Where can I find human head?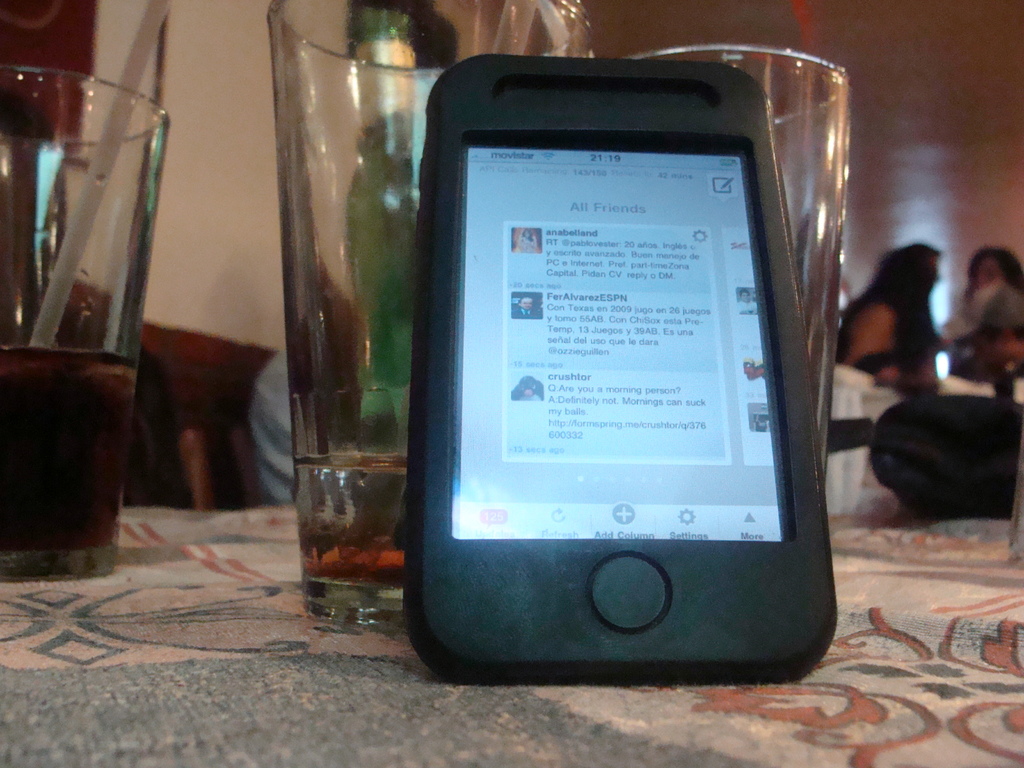
You can find it at locate(877, 244, 947, 310).
